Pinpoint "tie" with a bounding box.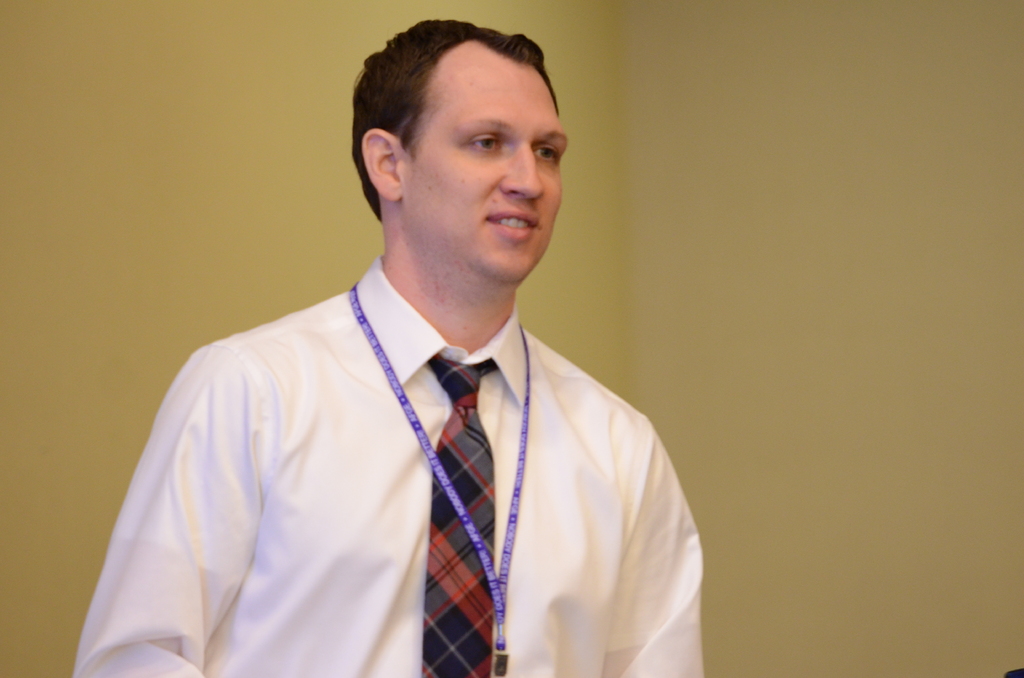
rect(428, 354, 495, 677).
